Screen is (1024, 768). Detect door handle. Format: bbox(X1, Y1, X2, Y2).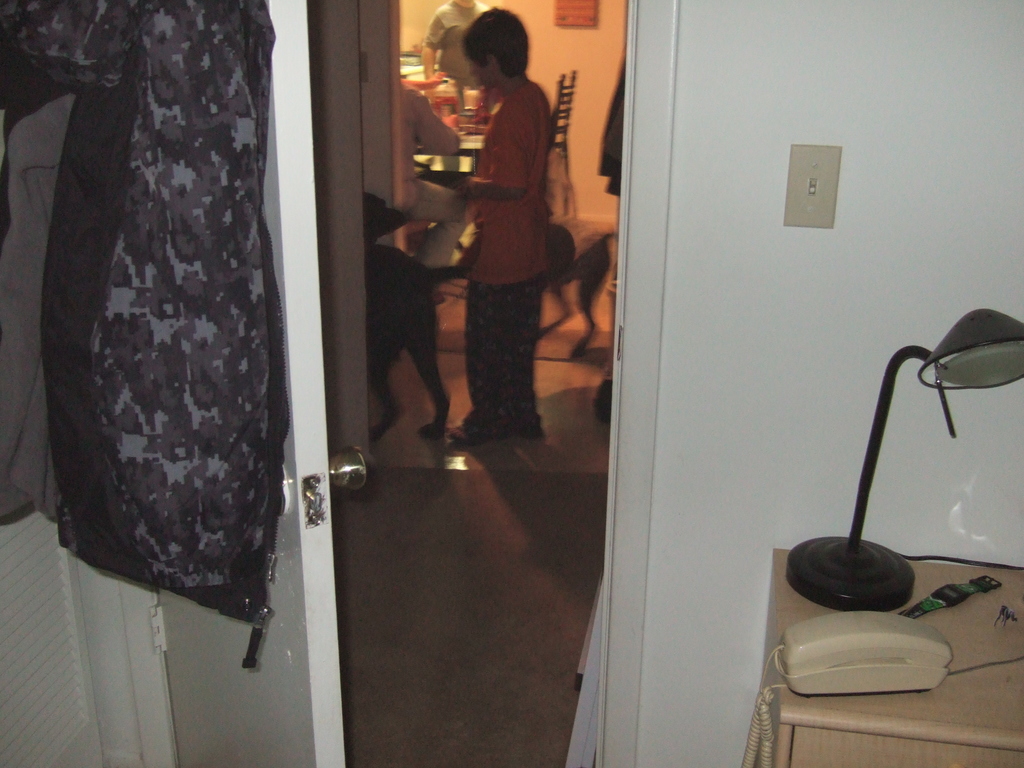
bbox(327, 445, 367, 491).
